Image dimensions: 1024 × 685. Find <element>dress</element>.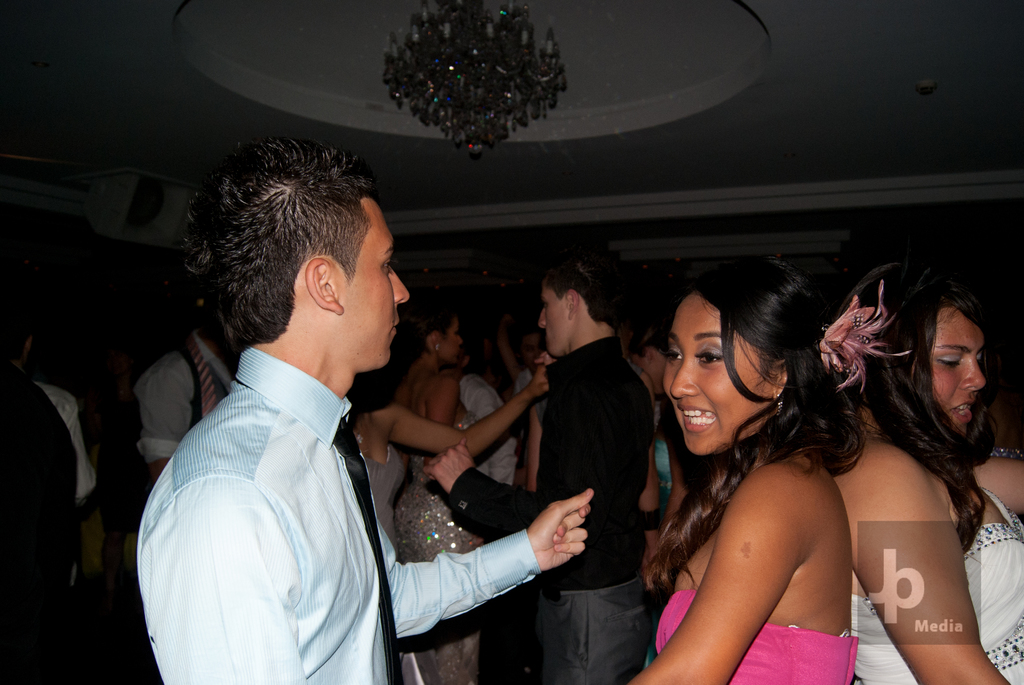
pyautogui.locateOnScreen(390, 412, 474, 684).
